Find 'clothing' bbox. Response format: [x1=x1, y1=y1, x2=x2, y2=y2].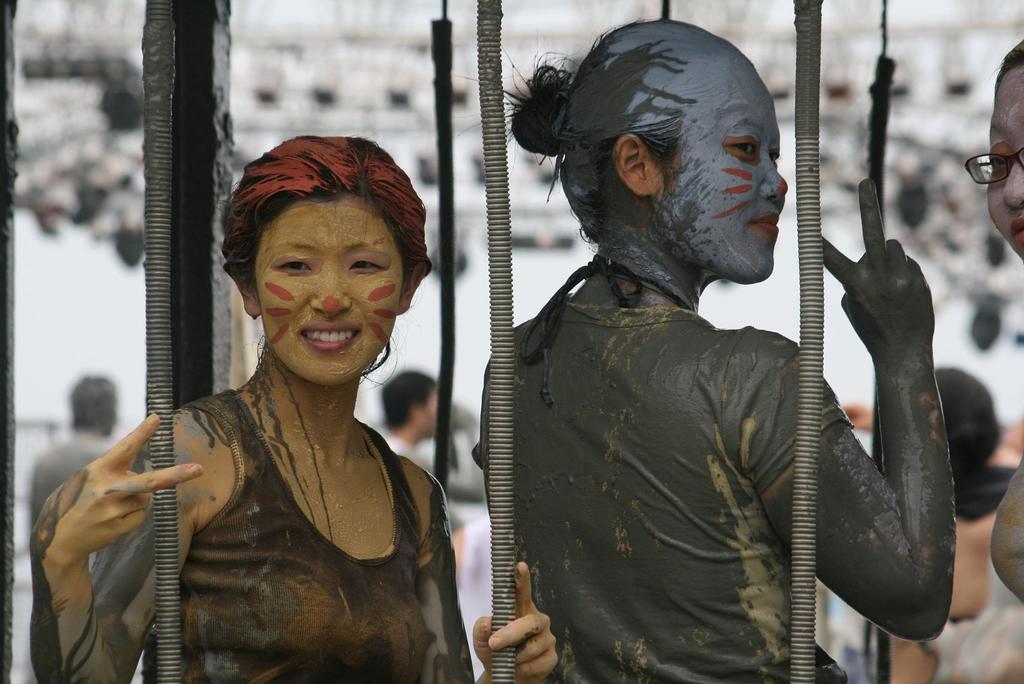
[x1=477, y1=303, x2=953, y2=683].
